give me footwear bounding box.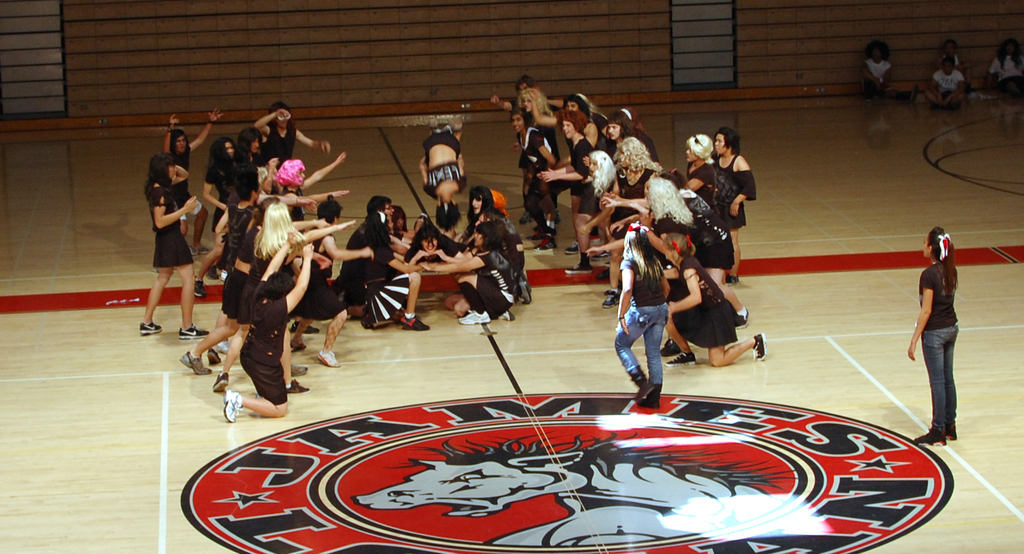
(left=141, top=324, right=163, bottom=334).
